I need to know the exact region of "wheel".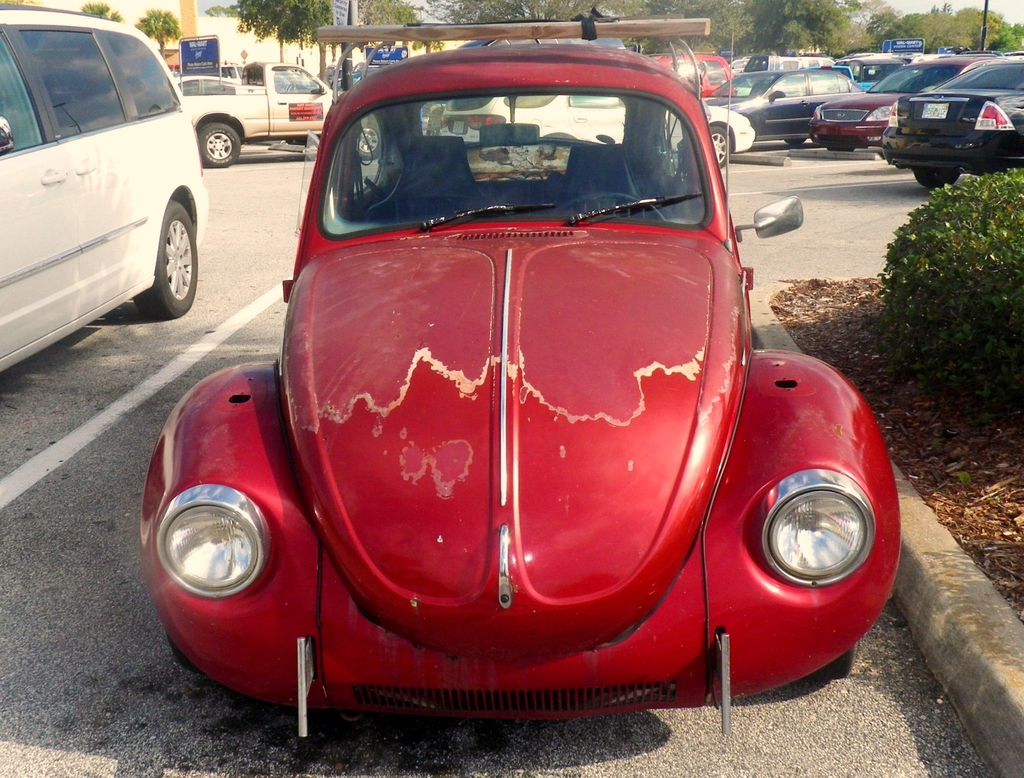
Region: (913,169,959,188).
